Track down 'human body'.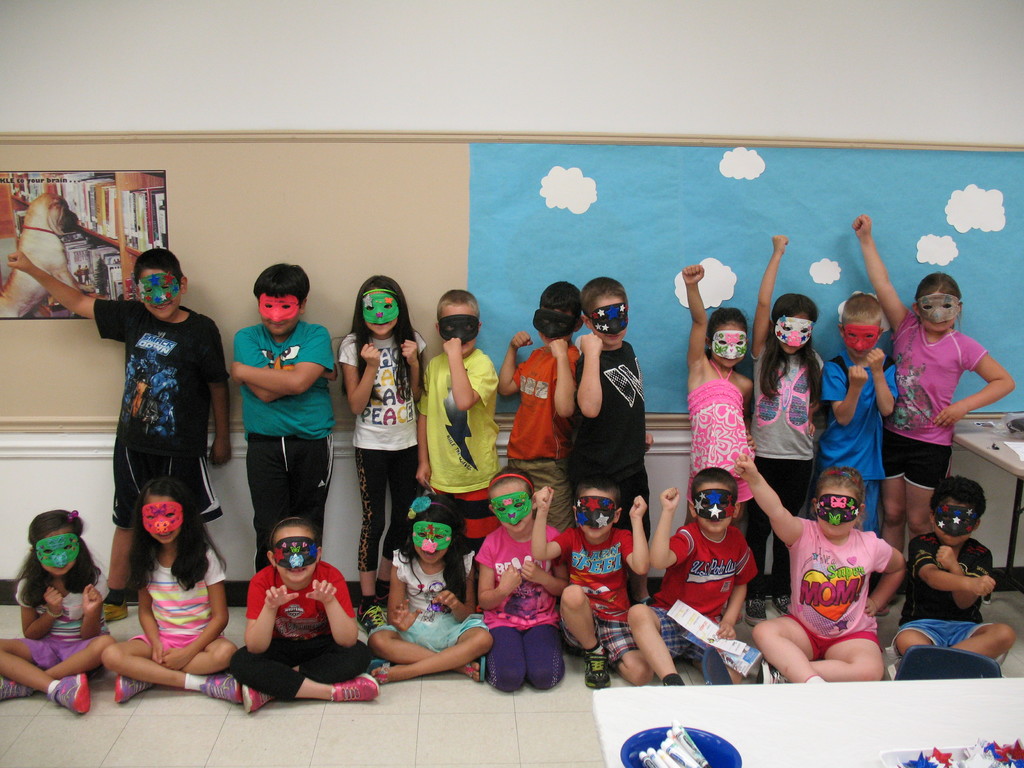
Tracked to Rect(531, 472, 657, 675).
